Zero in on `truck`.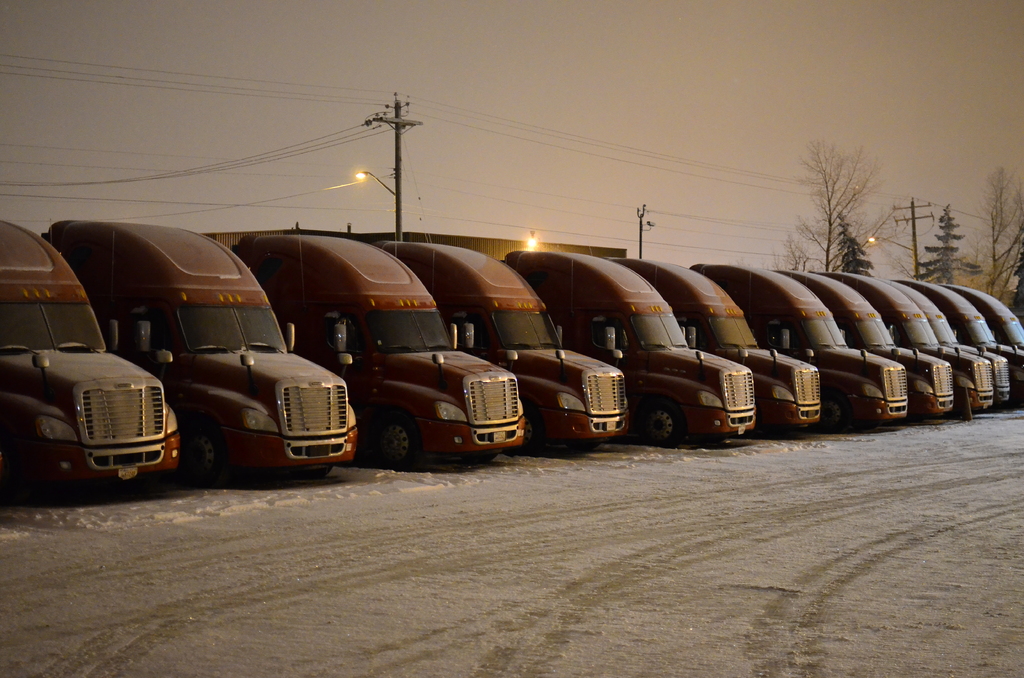
Zeroed in: 380 231 635 454.
